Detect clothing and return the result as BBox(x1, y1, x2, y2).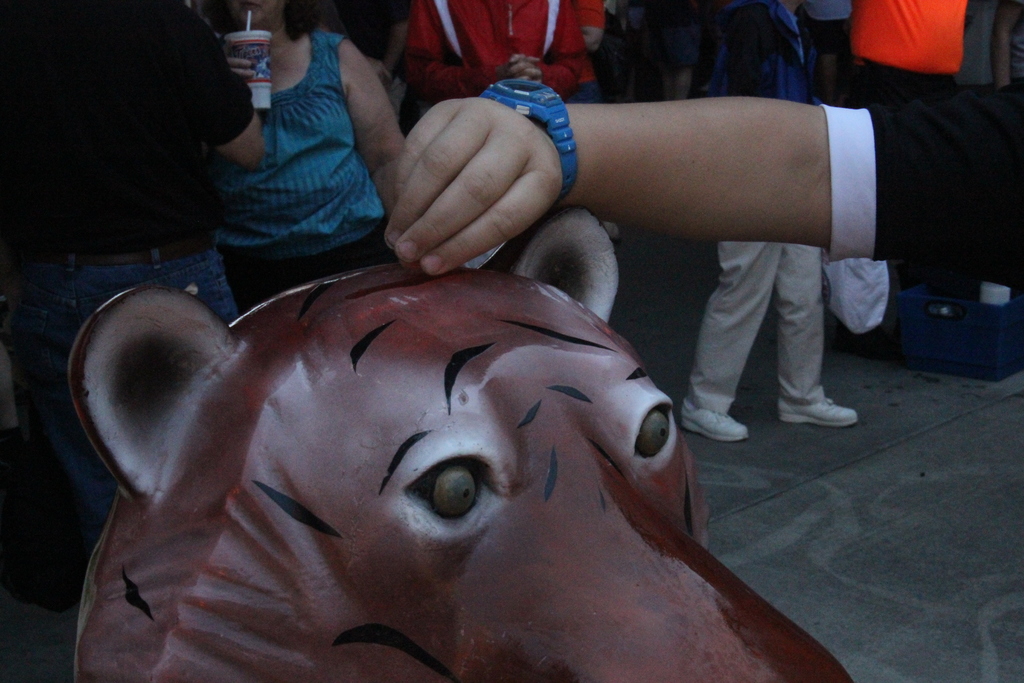
BBox(806, 0, 849, 72).
